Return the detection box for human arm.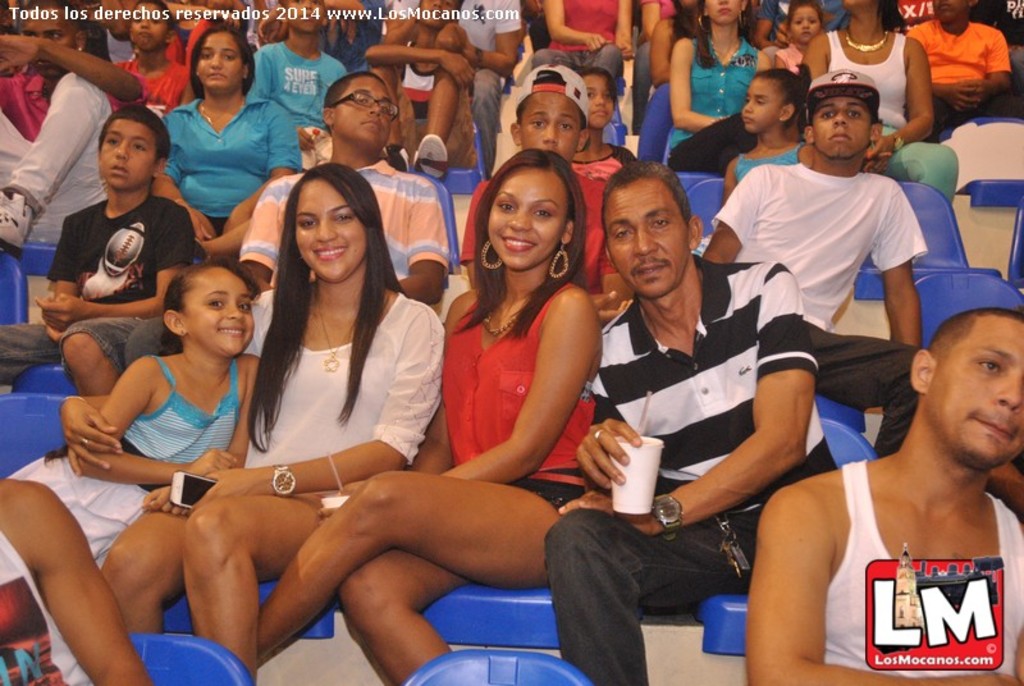
BBox(29, 209, 90, 342).
